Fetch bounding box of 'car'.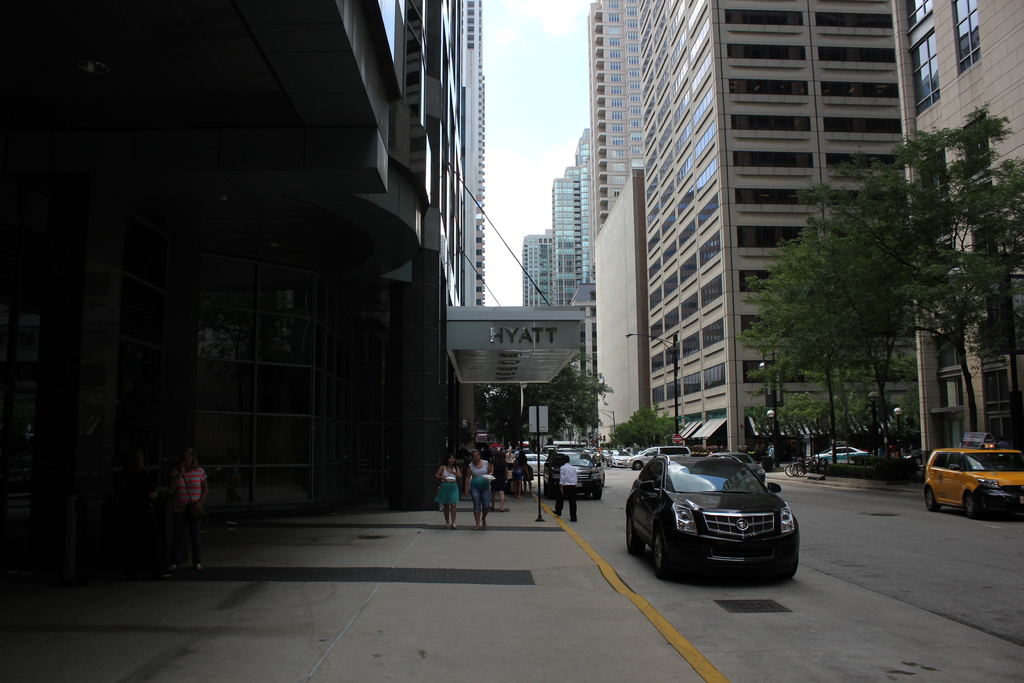
Bbox: bbox=(811, 445, 863, 473).
